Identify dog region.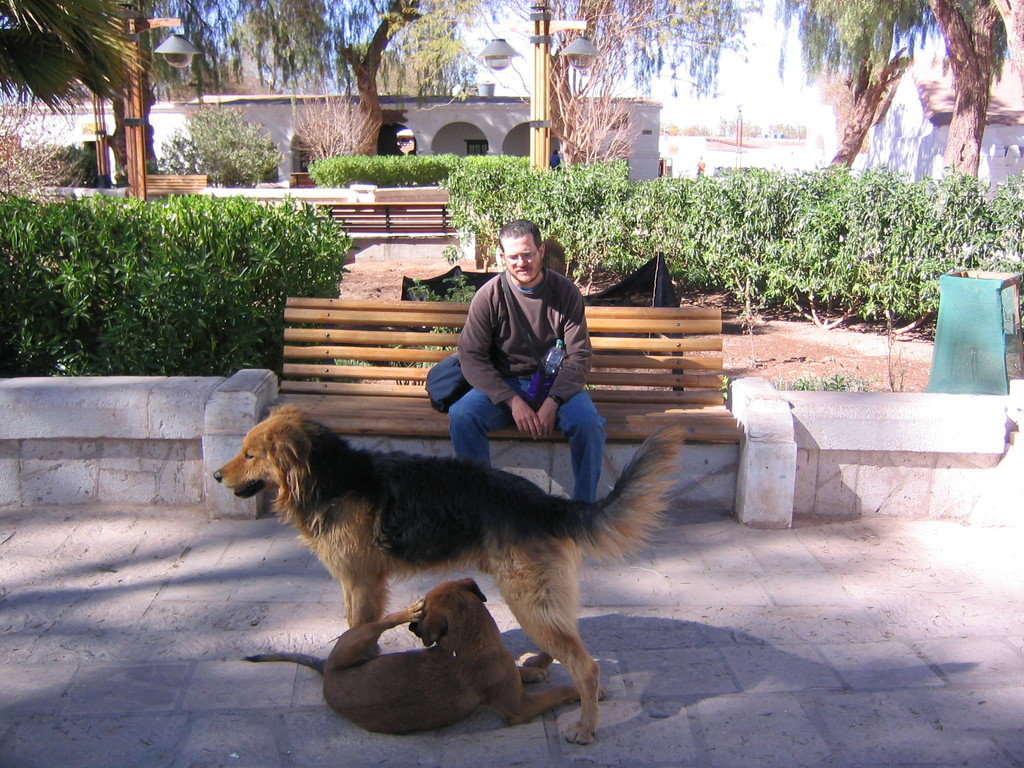
Region: <box>239,576,611,729</box>.
